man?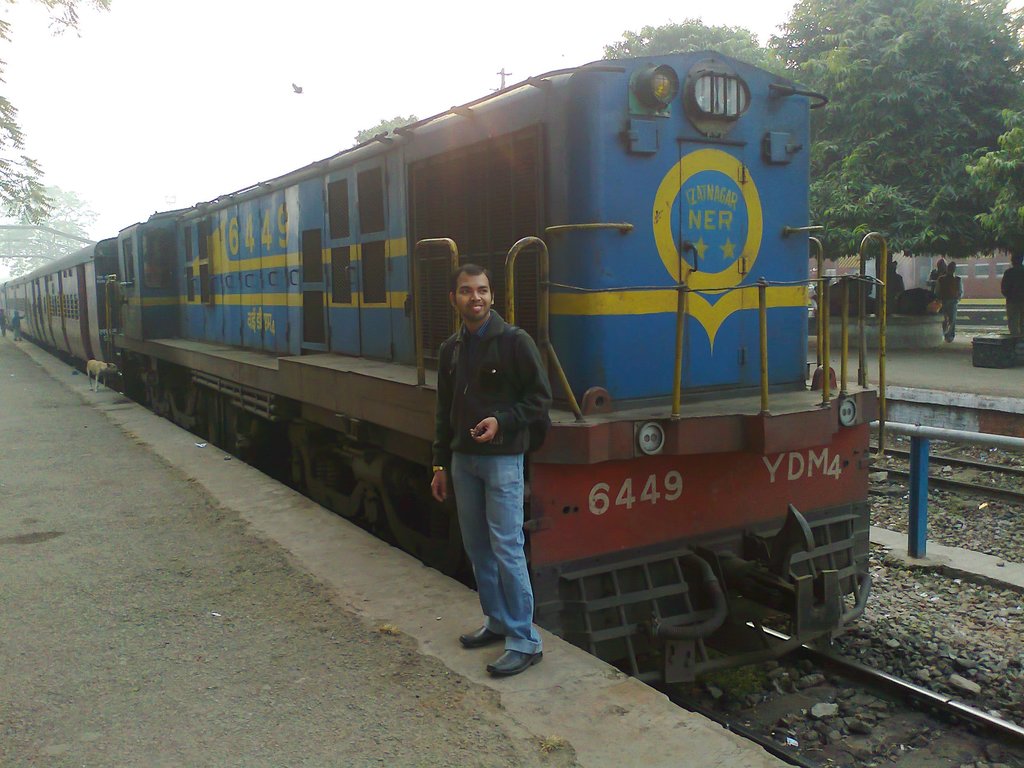
(x1=429, y1=257, x2=557, y2=676)
